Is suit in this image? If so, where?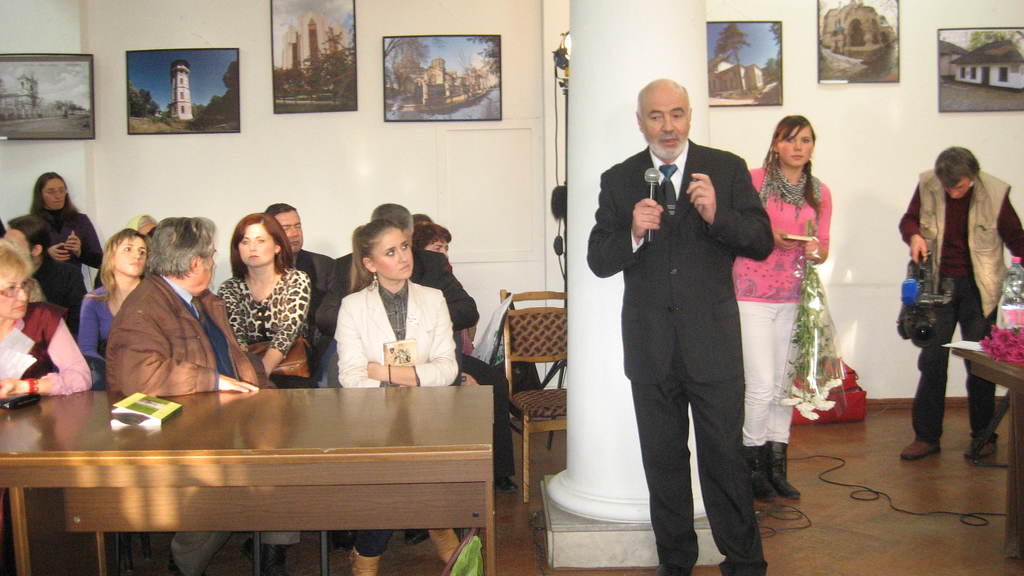
Yes, at [x1=295, y1=251, x2=337, y2=344].
